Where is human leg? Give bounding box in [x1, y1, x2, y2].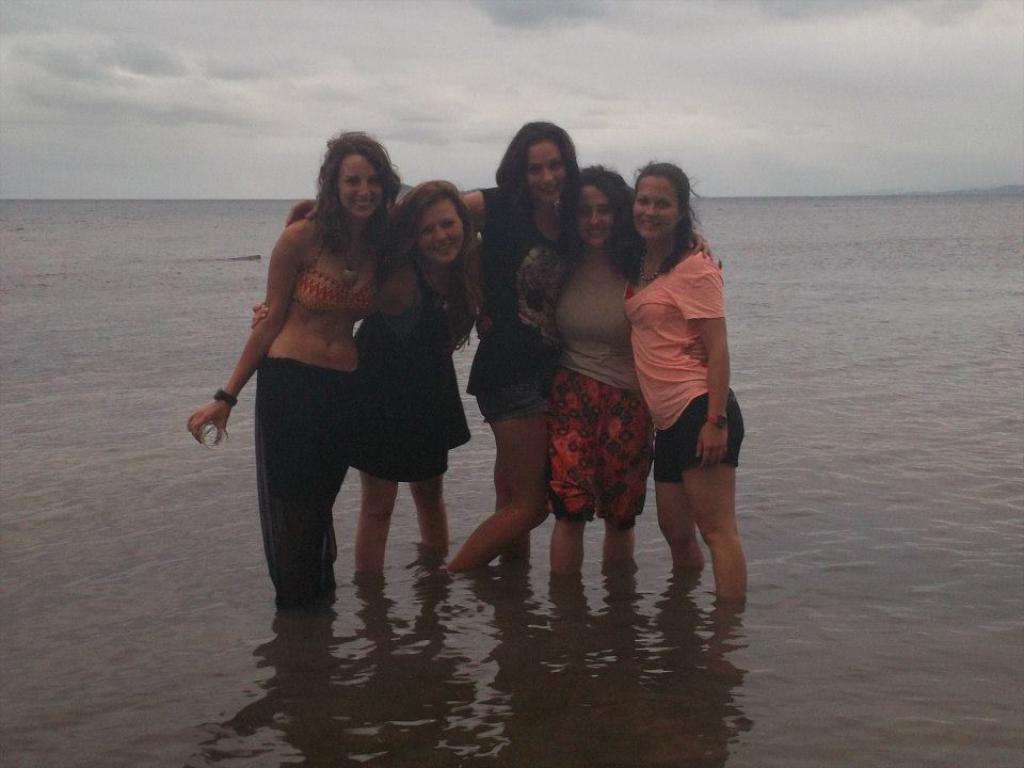
[254, 374, 347, 602].
